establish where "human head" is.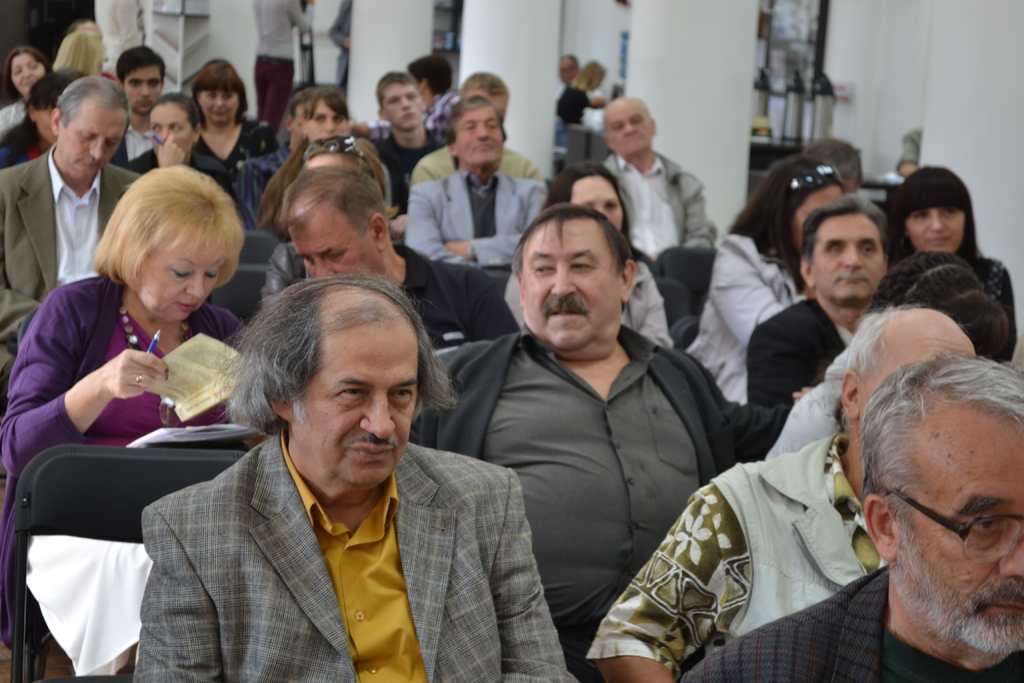
Established at l=547, t=162, r=632, b=231.
